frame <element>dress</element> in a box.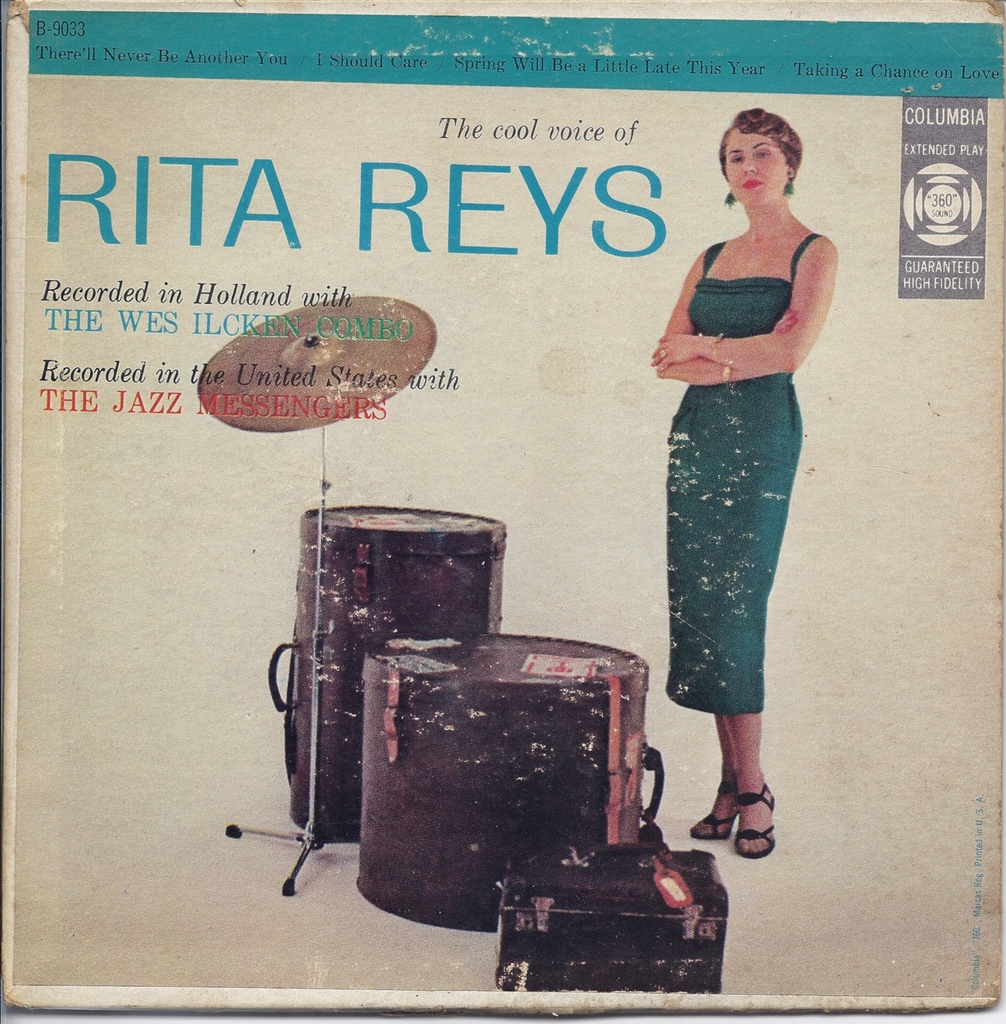
<region>662, 228, 823, 715</region>.
